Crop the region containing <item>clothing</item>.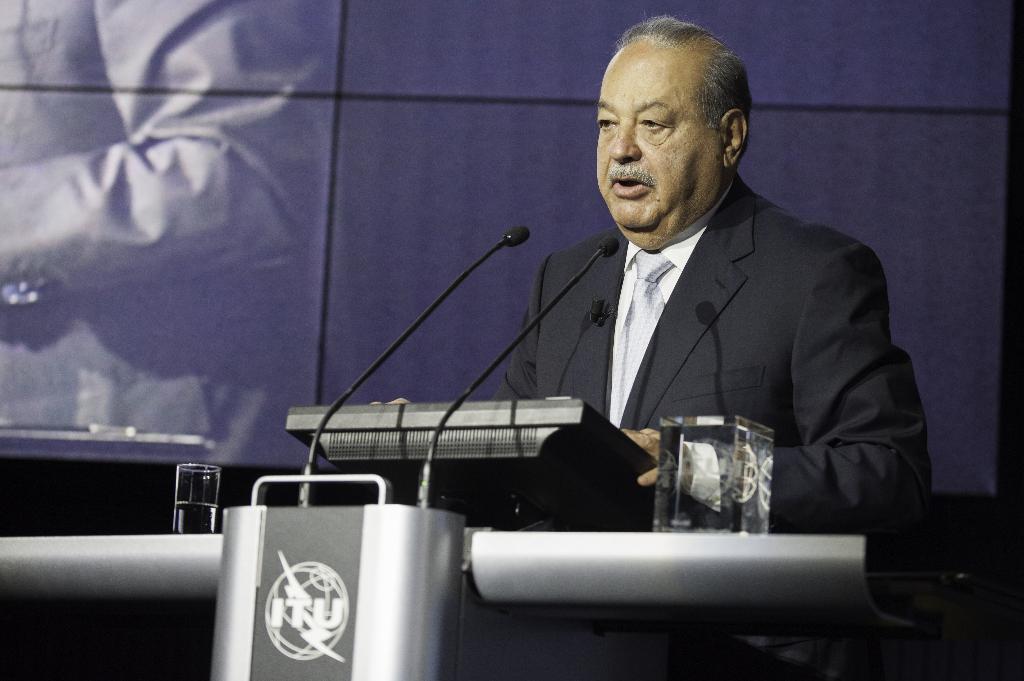
Crop region: crop(493, 171, 933, 536).
